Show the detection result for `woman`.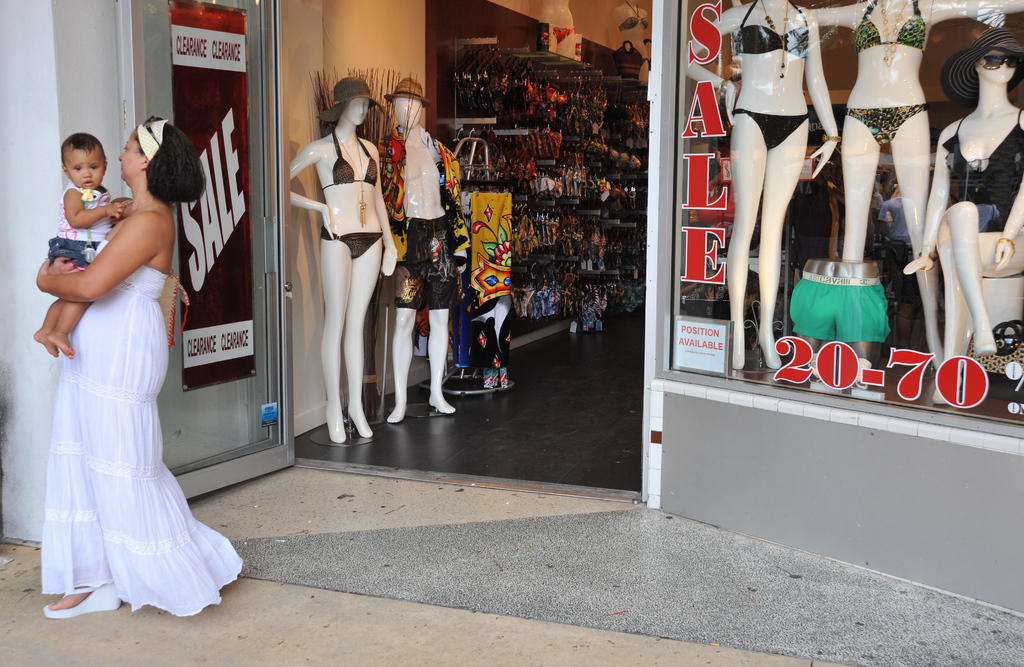
796:0:1023:375.
